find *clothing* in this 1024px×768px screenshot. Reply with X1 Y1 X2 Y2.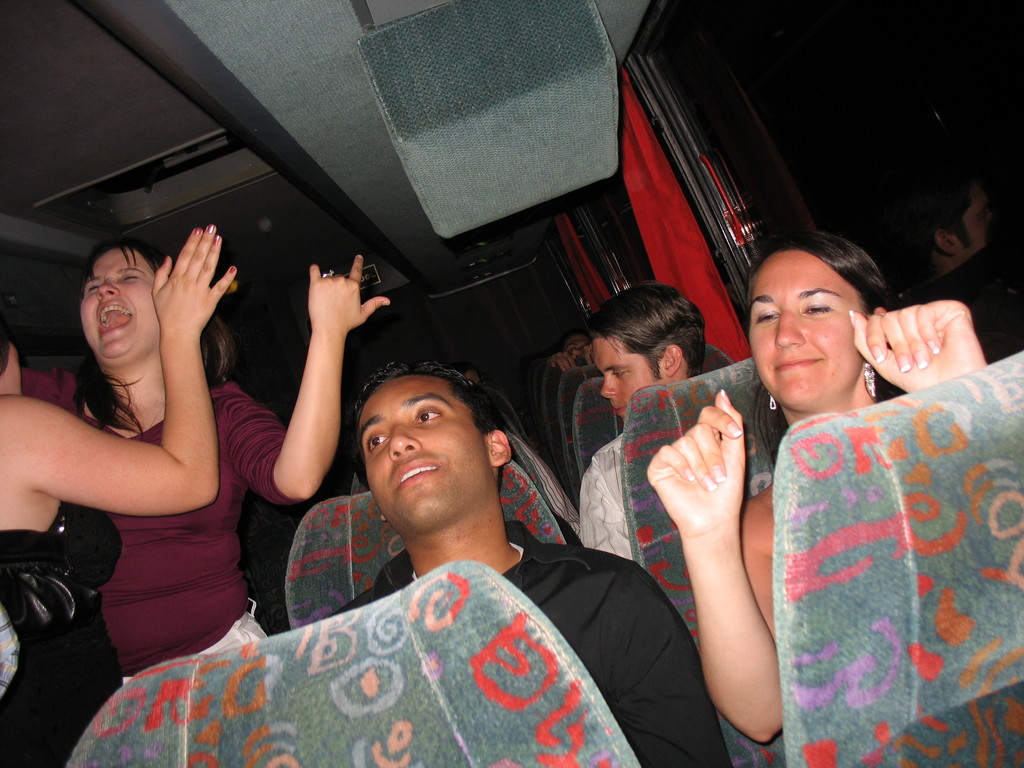
582 431 632 561.
